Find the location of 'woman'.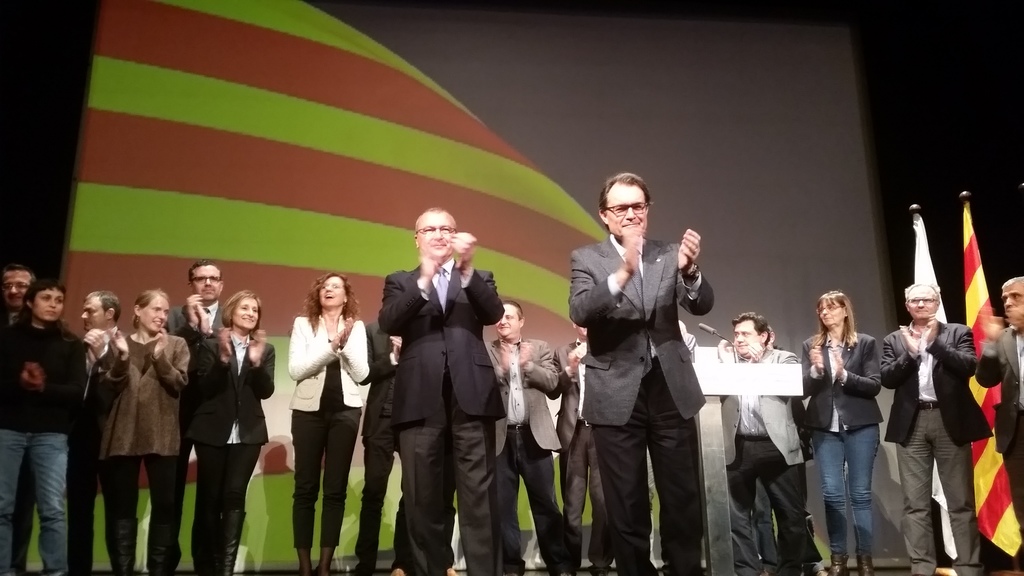
Location: left=799, top=290, right=882, bottom=575.
